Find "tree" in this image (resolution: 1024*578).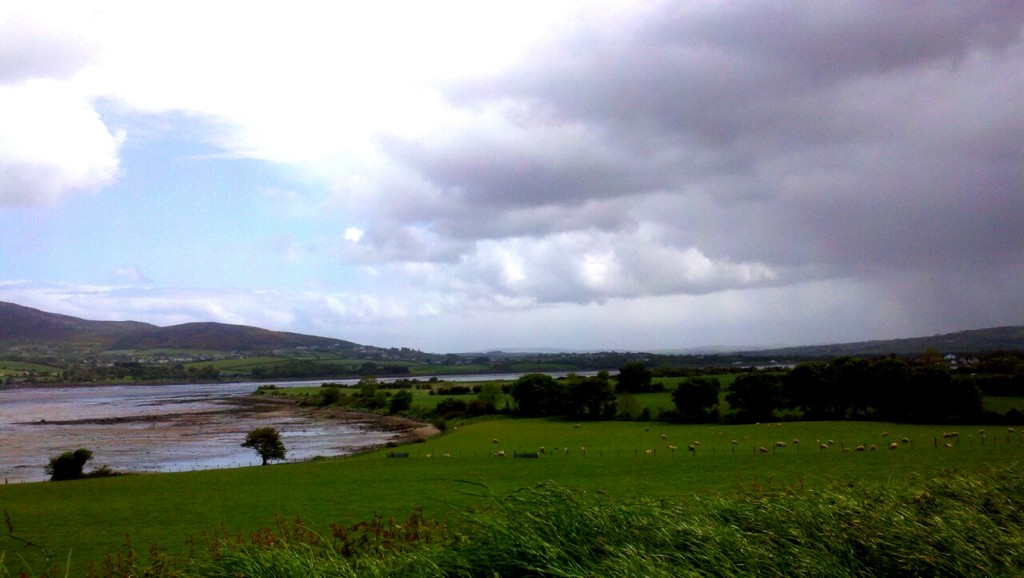
<bbox>42, 448, 95, 492</bbox>.
